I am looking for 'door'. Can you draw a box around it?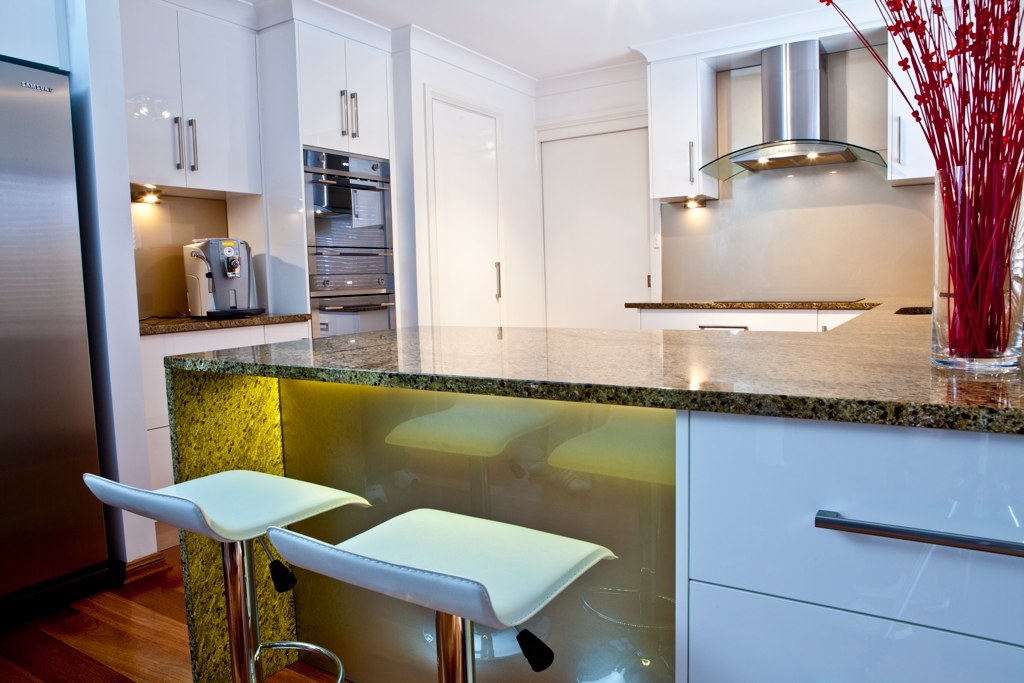
Sure, the bounding box is bbox=[432, 97, 500, 326].
